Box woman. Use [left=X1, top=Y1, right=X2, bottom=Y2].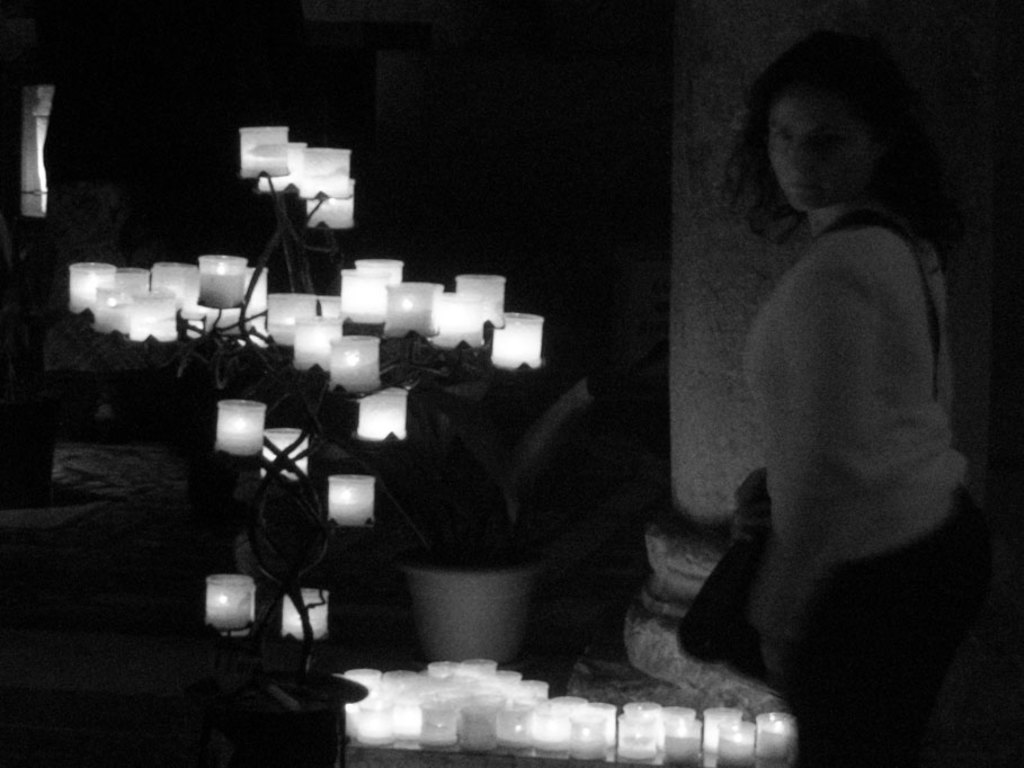
[left=645, top=34, right=986, bottom=750].
